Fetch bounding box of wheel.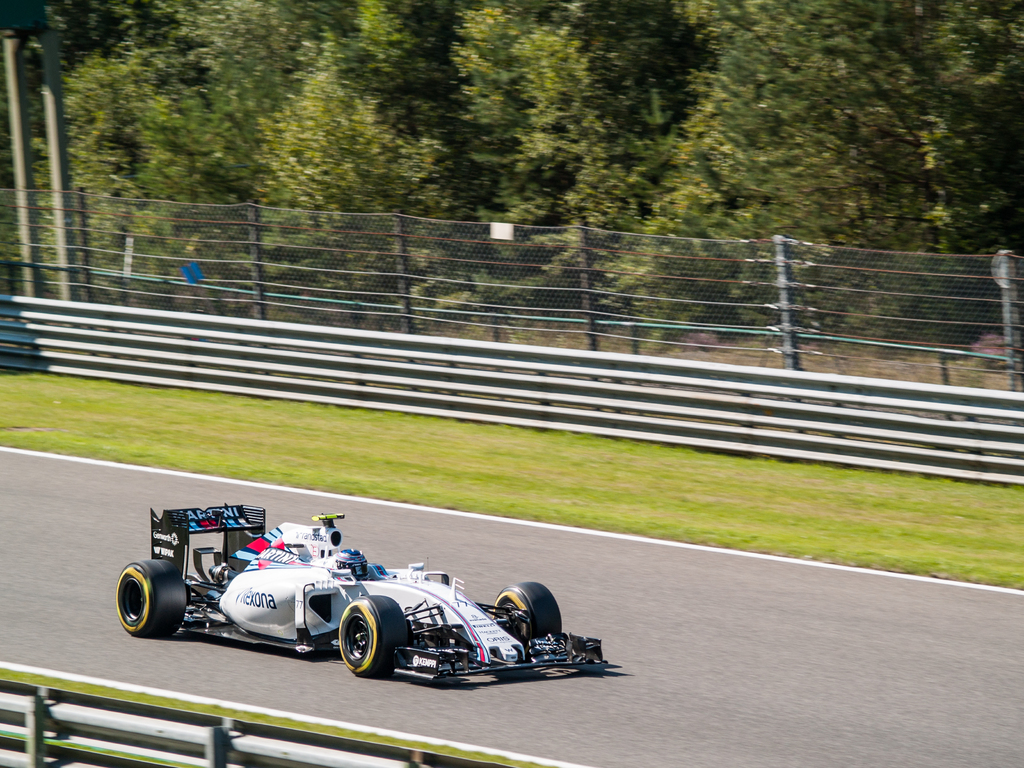
Bbox: 338,595,407,675.
